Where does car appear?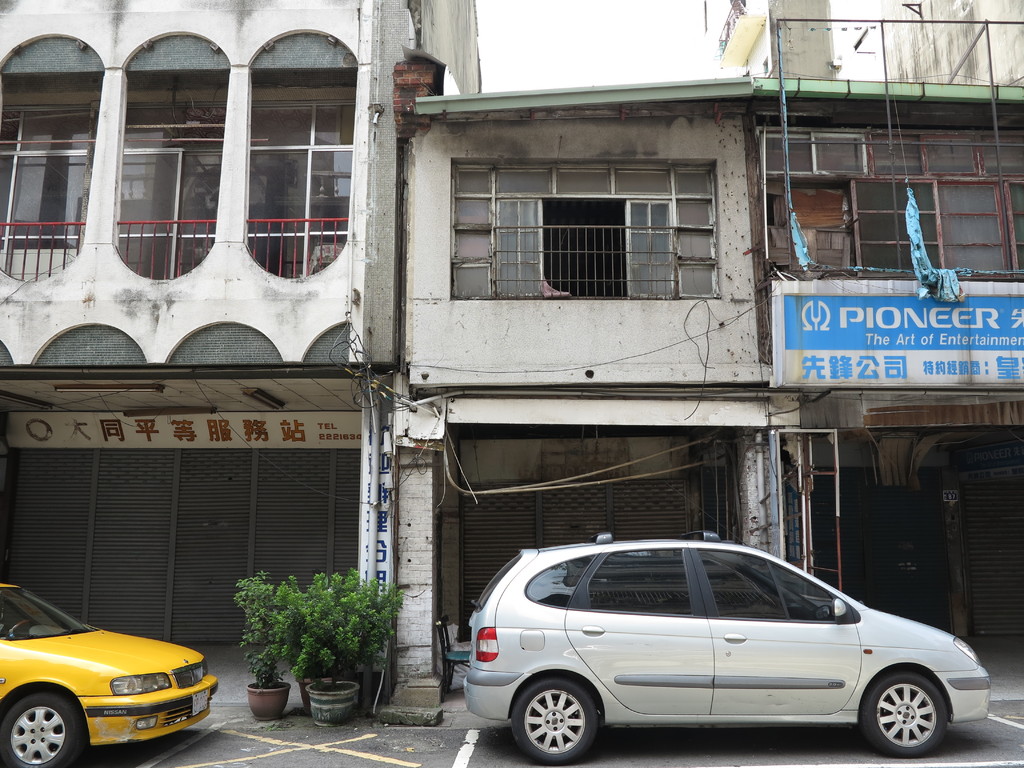
Appears at (451, 545, 984, 758).
